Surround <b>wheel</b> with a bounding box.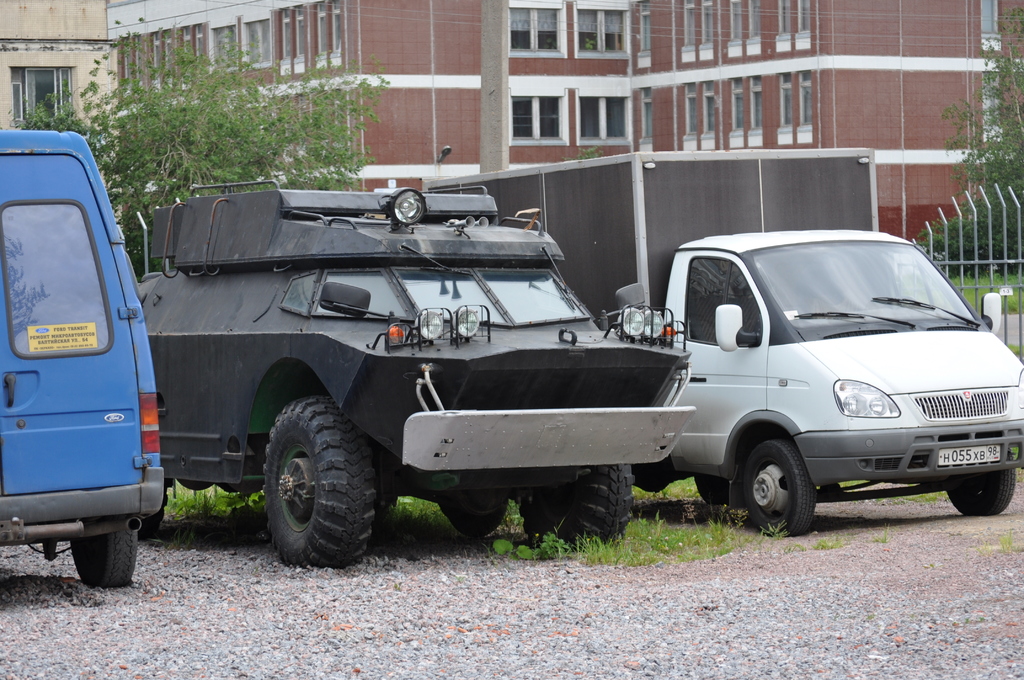
{"left": 250, "top": 399, "right": 379, "bottom": 564}.
